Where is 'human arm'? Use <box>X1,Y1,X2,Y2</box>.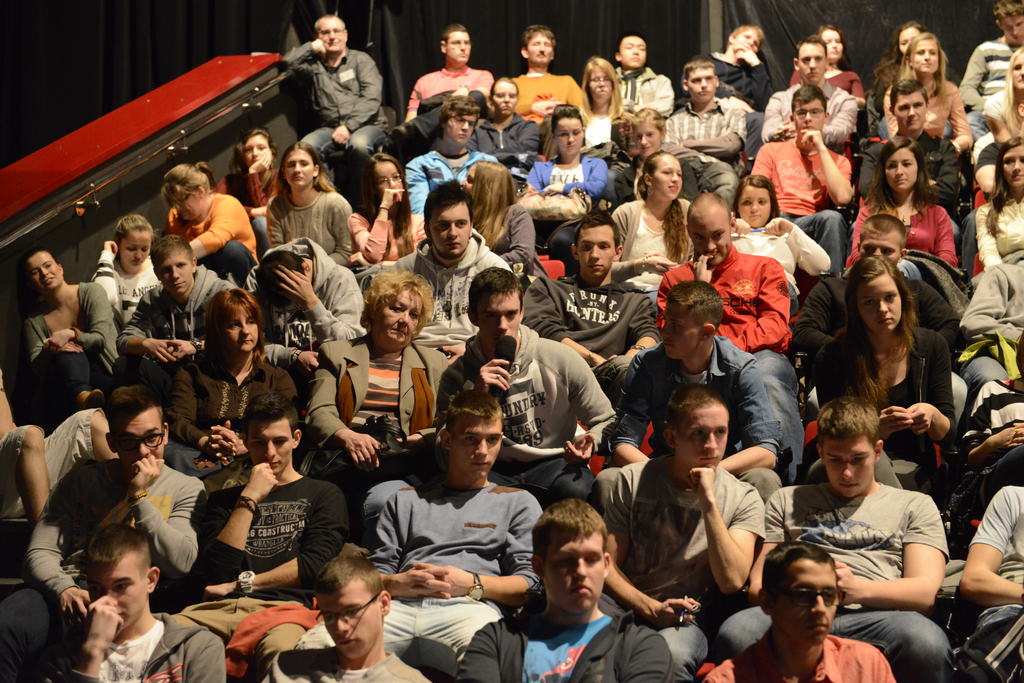
<box>951,42,984,113</box>.
